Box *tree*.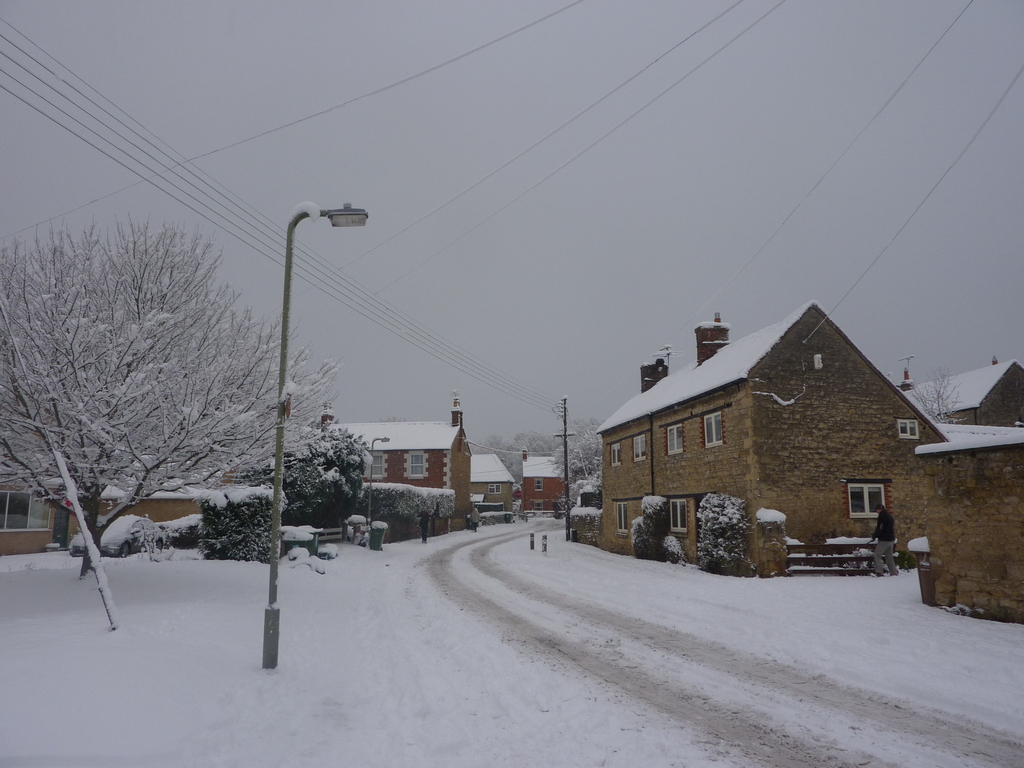
x1=470 y1=414 x2=602 y2=490.
